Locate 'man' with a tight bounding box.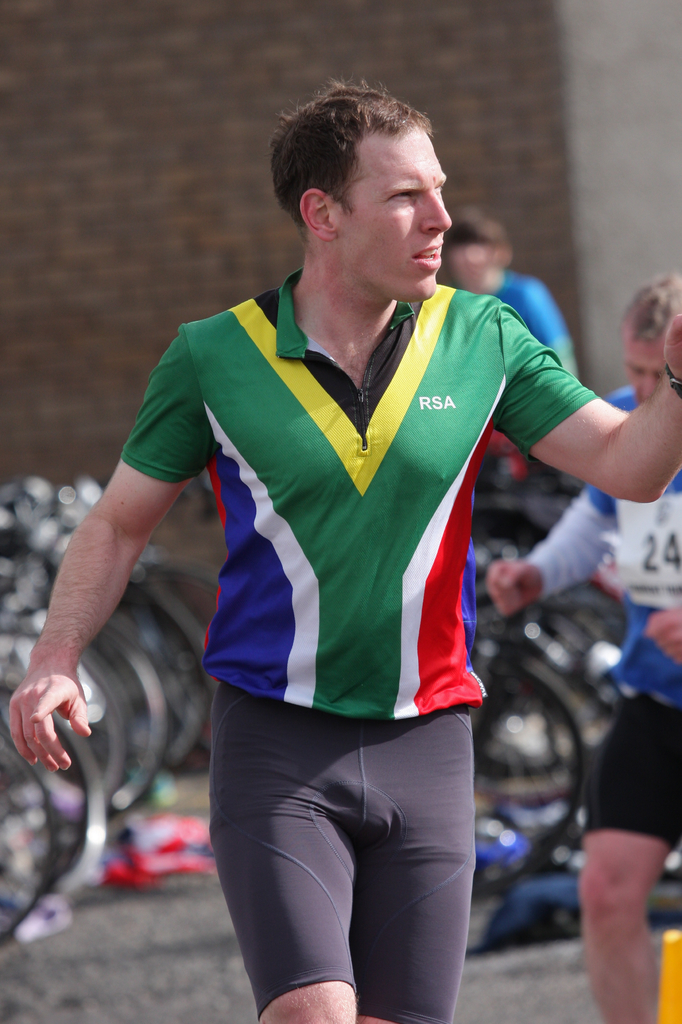
x1=486 y1=273 x2=681 y2=1023.
